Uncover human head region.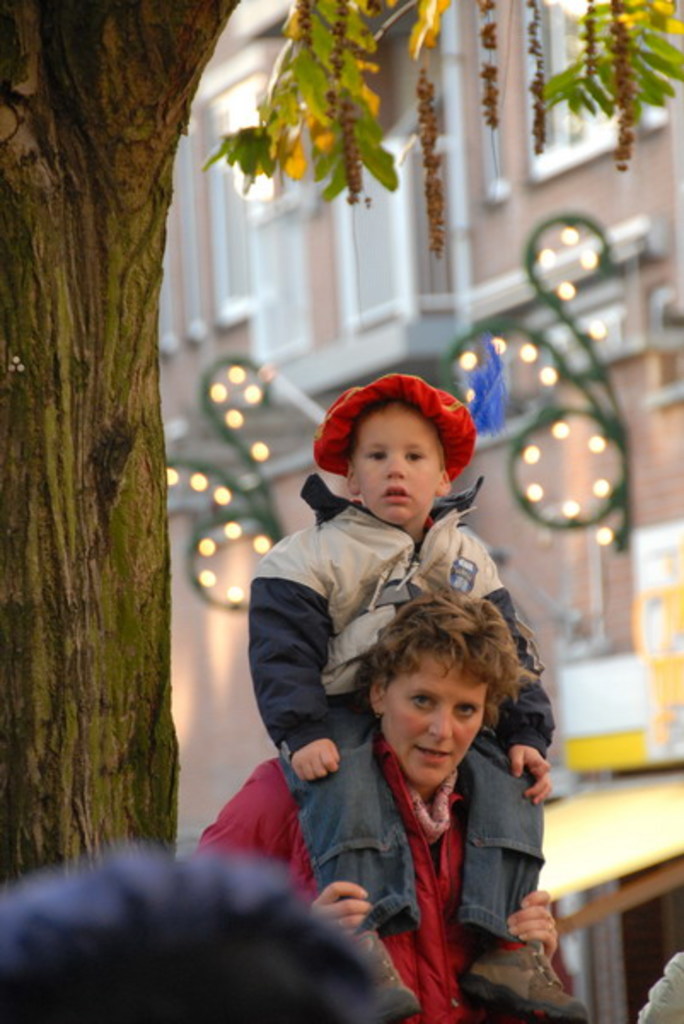
Uncovered: pyautogui.locateOnScreen(367, 596, 515, 790).
